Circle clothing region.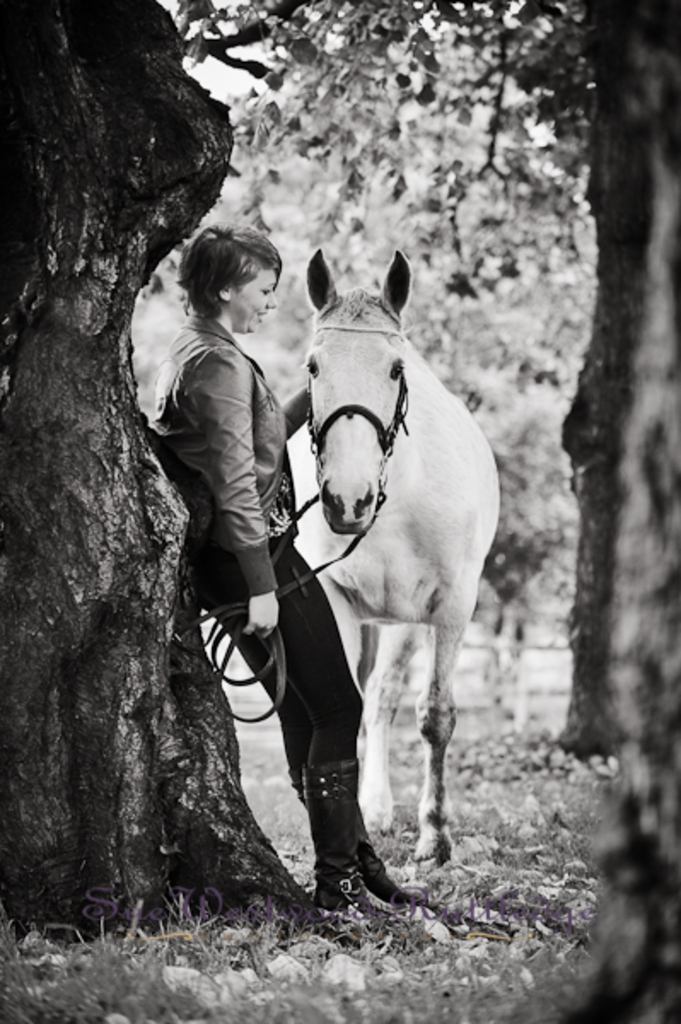
Region: x1=179 y1=531 x2=365 y2=797.
